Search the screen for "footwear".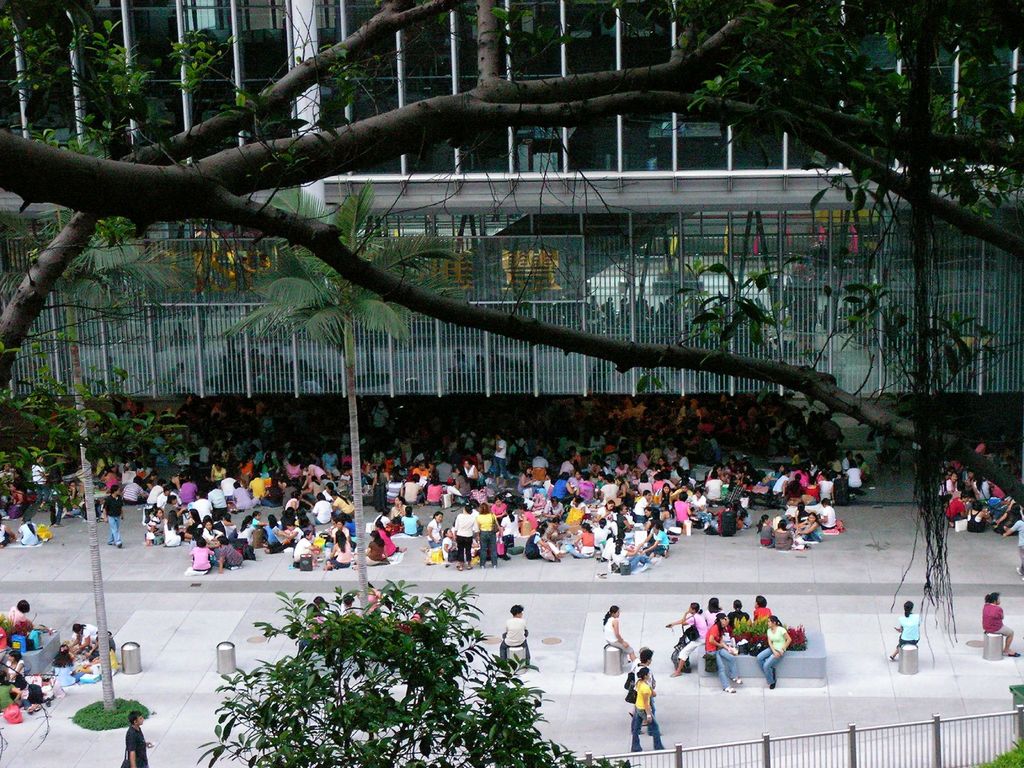
Found at {"x1": 770, "y1": 667, "x2": 777, "y2": 679}.
